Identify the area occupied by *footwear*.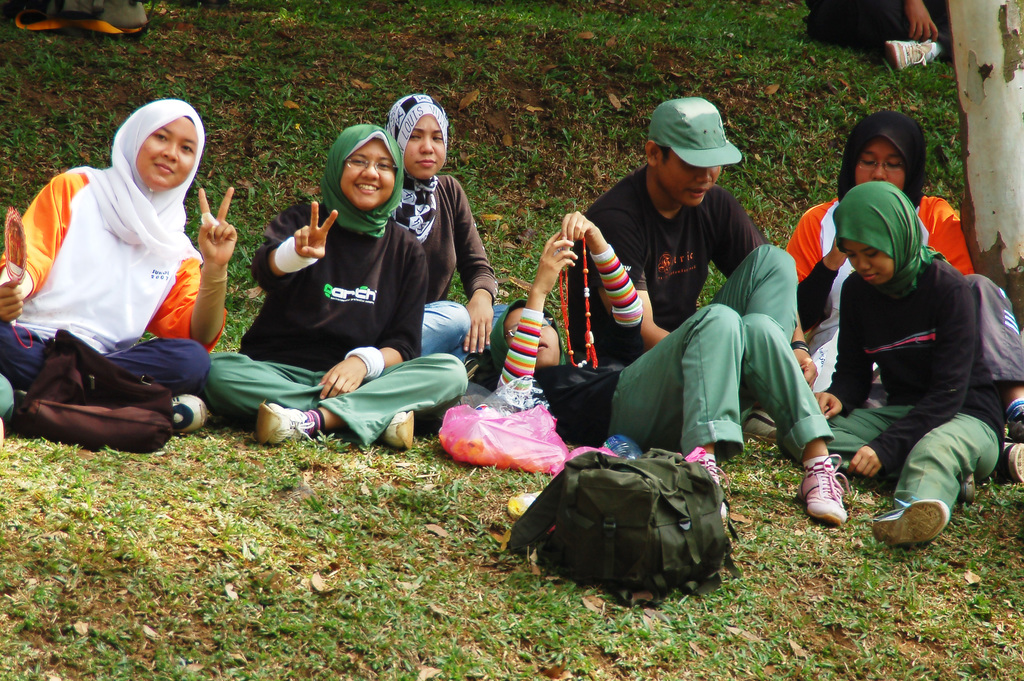
Area: <region>996, 438, 1023, 493</region>.
